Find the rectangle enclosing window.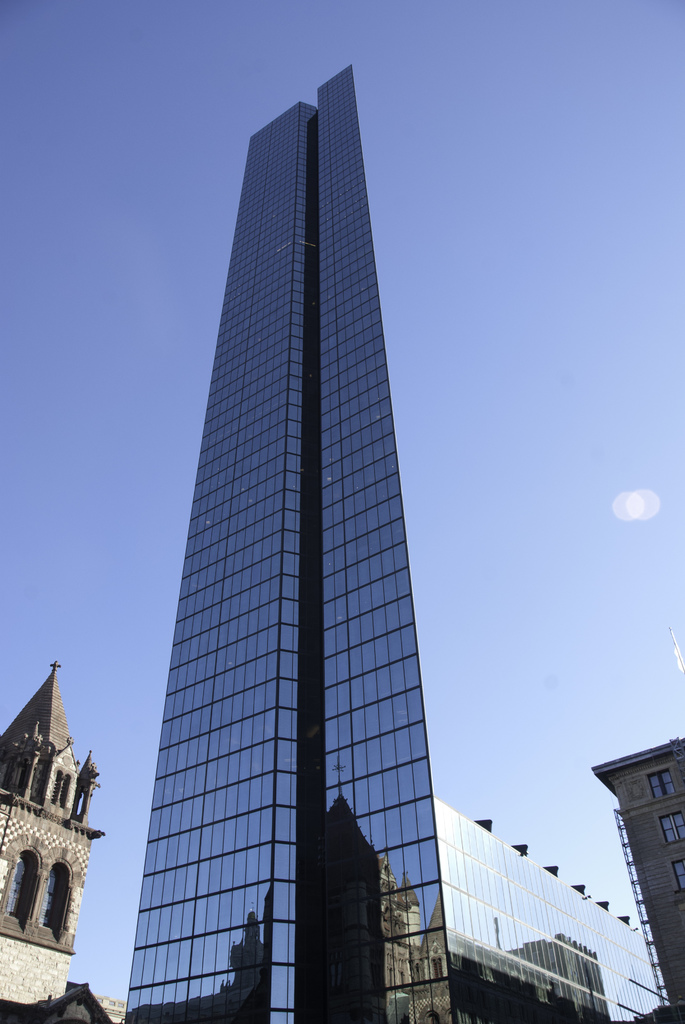
x1=38, y1=865, x2=67, y2=937.
